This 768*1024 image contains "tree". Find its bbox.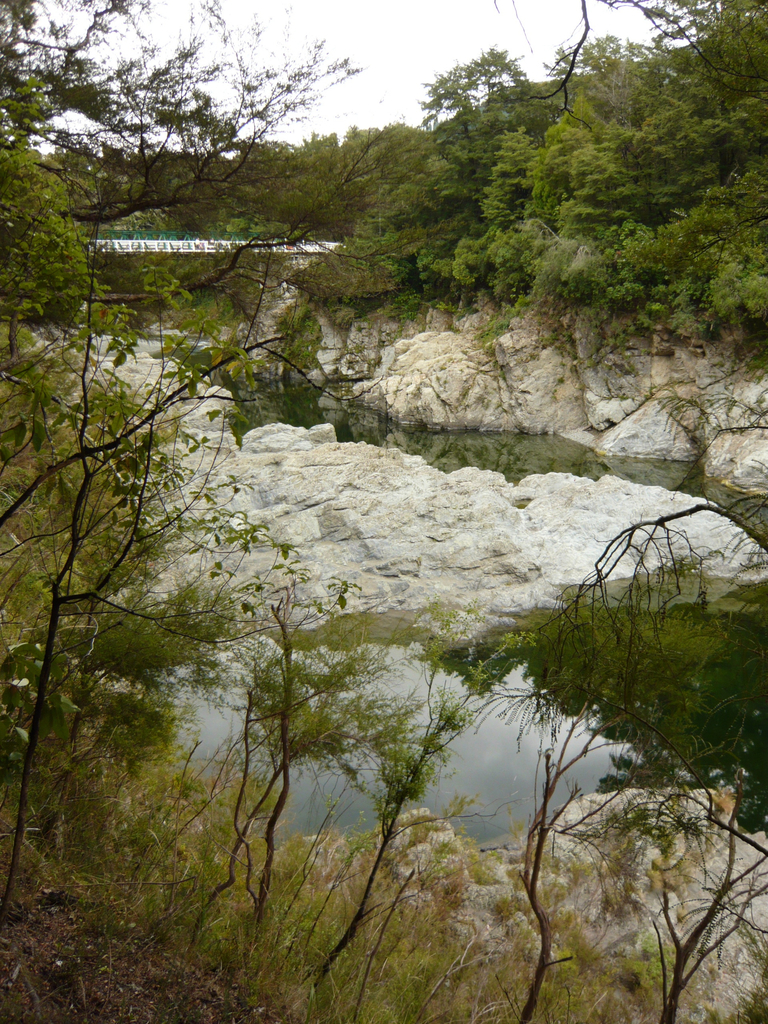
x1=602, y1=0, x2=767, y2=362.
